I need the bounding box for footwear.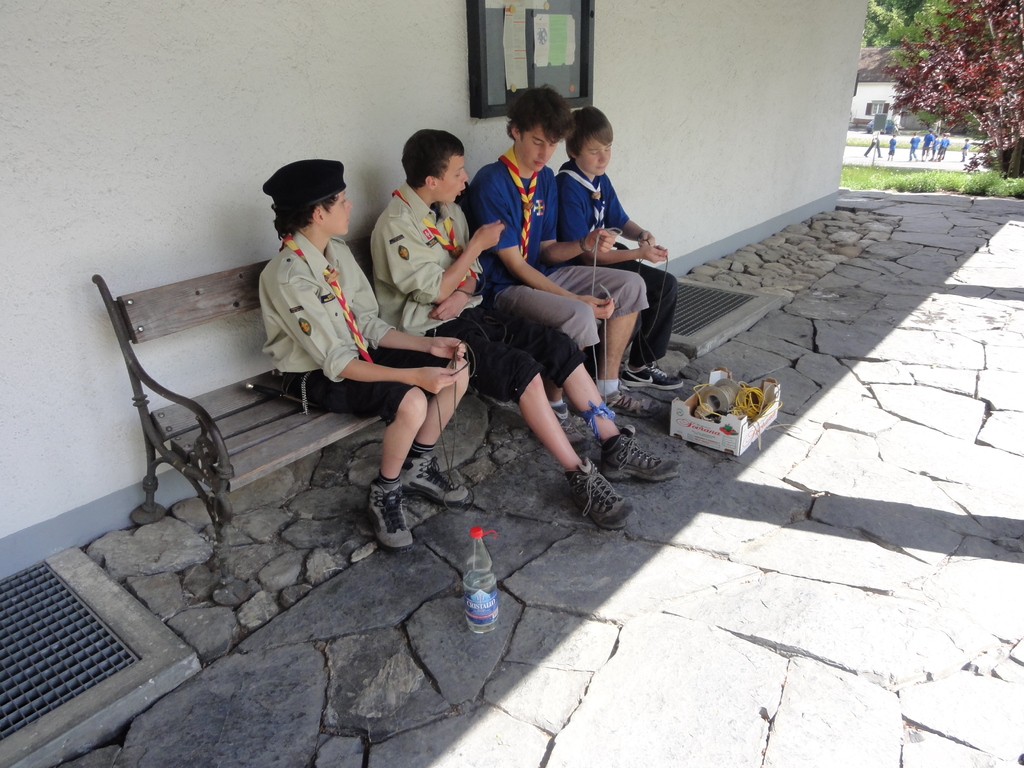
Here it is: 364/482/415/556.
